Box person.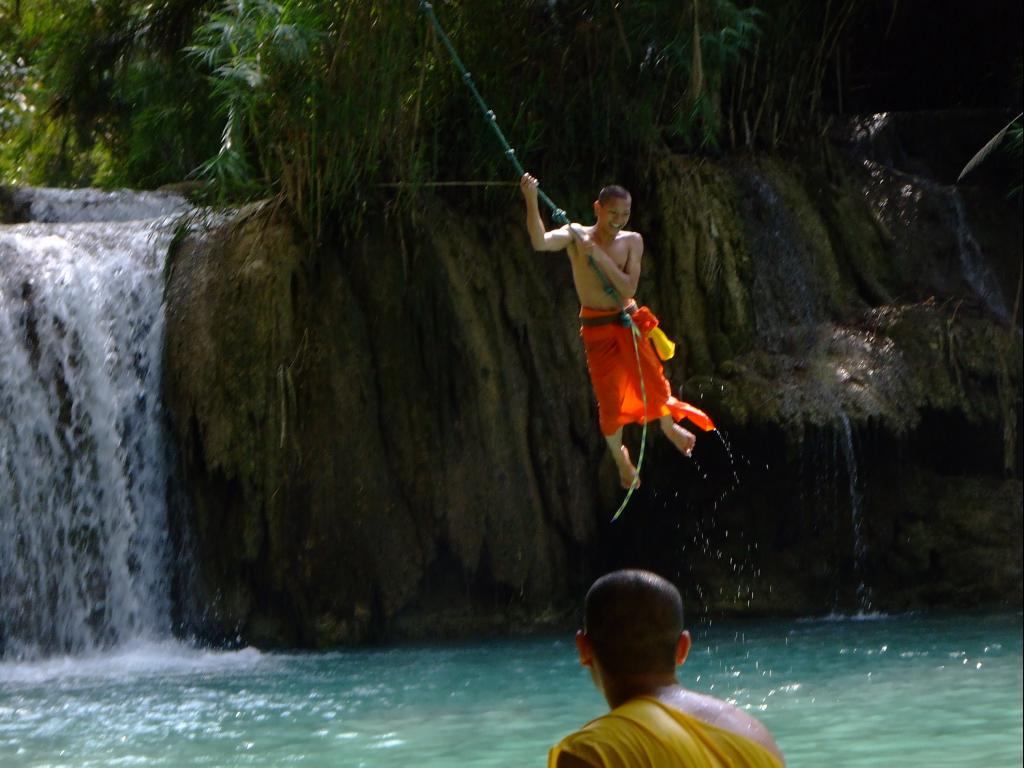
select_region(542, 563, 778, 767).
